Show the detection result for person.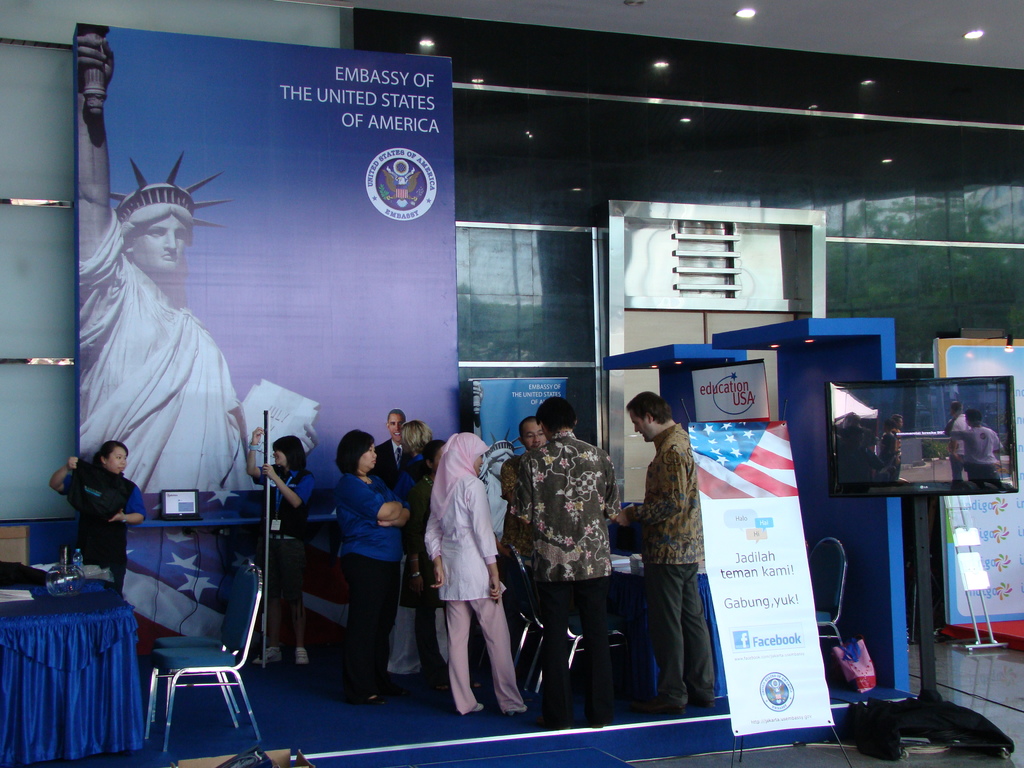
box(880, 412, 902, 479).
